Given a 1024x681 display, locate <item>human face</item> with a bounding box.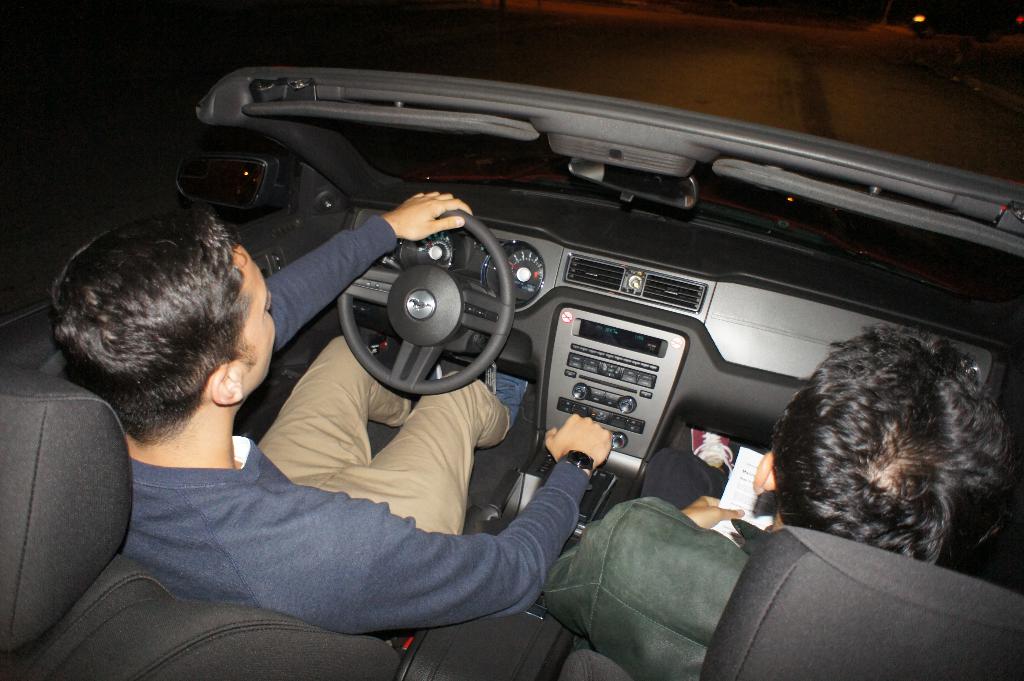
Located: BBox(239, 243, 275, 390).
